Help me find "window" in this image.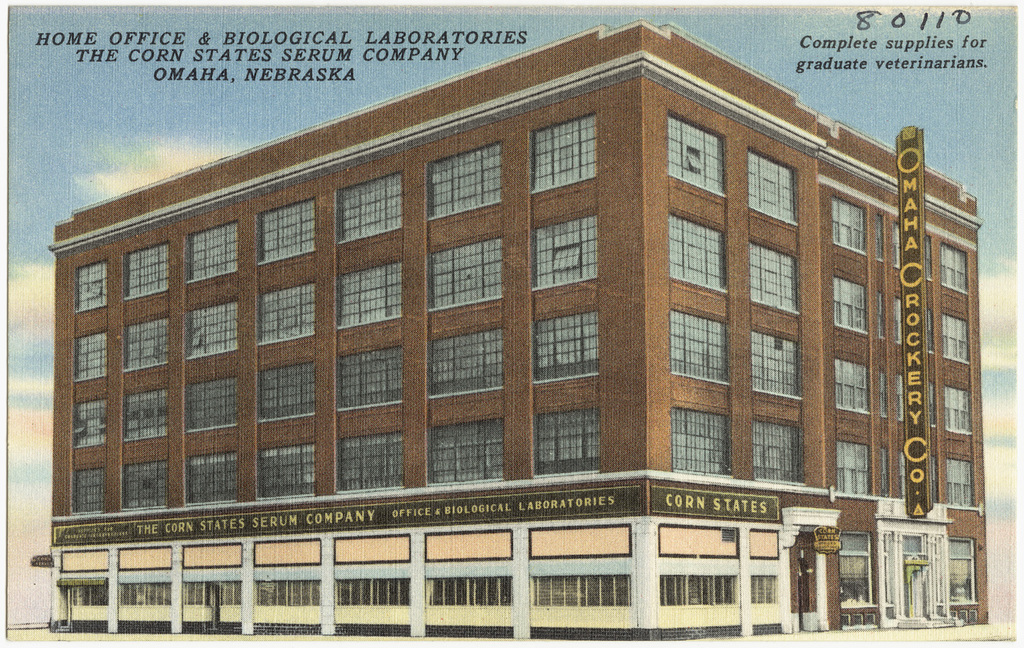
Found it: left=185, top=455, right=240, bottom=505.
